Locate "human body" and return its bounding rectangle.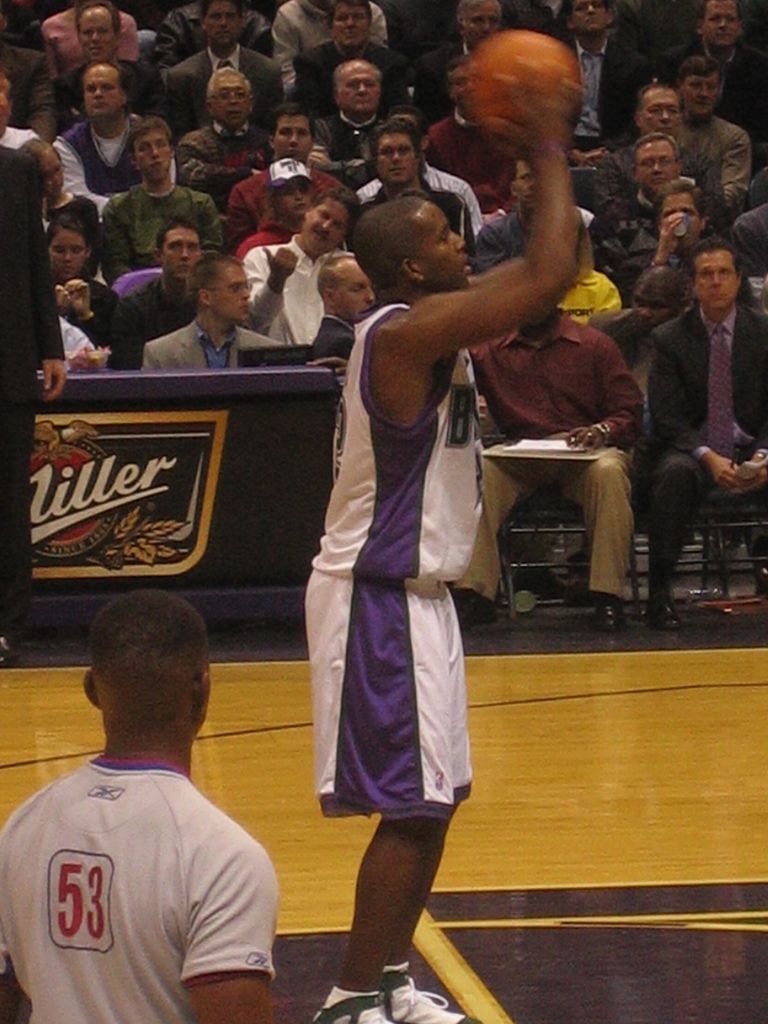
[left=10, top=590, right=303, bottom=1020].
